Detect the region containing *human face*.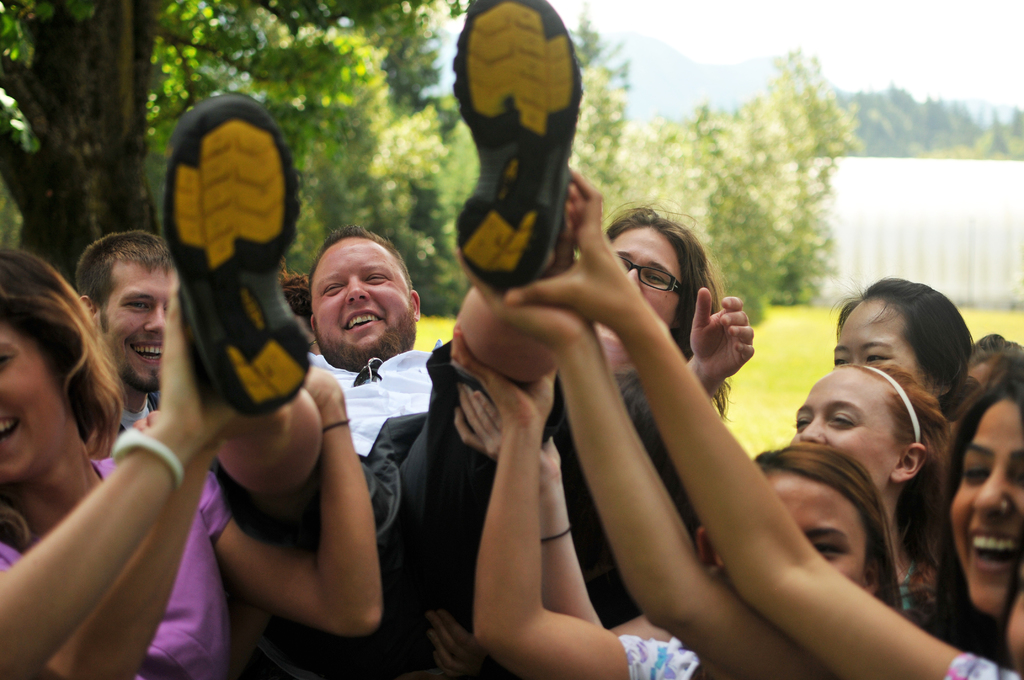
bbox=(106, 262, 177, 382).
